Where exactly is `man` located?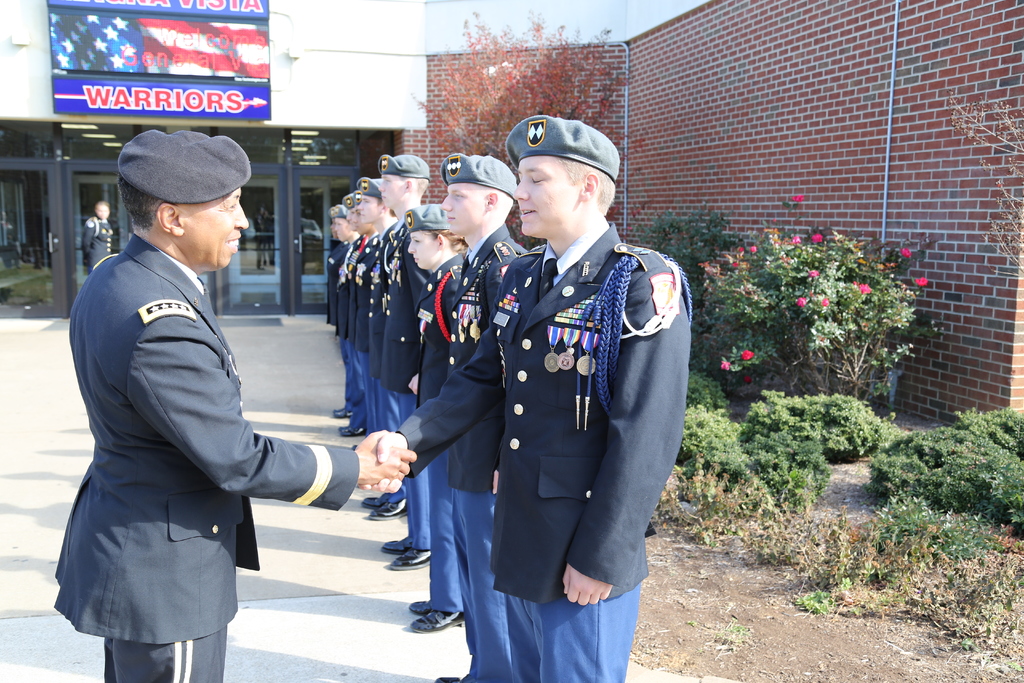
Its bounding box is (356, 177, 397, 435).
